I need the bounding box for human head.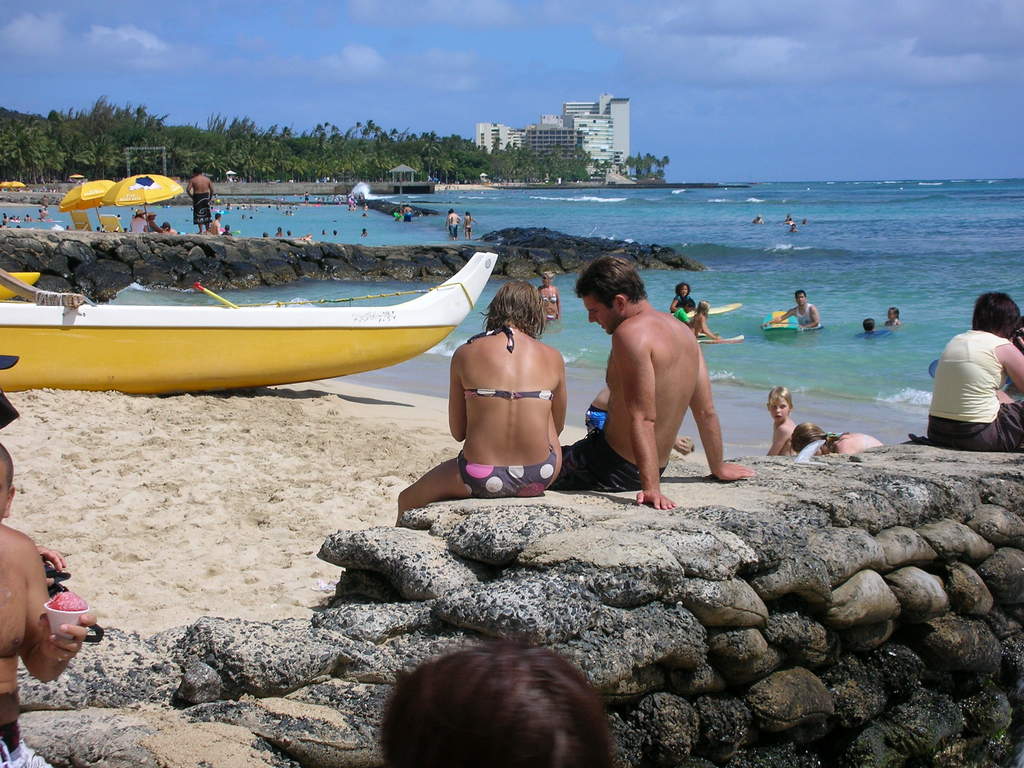
Here it is: Rect(795, 289, 808, 305).
